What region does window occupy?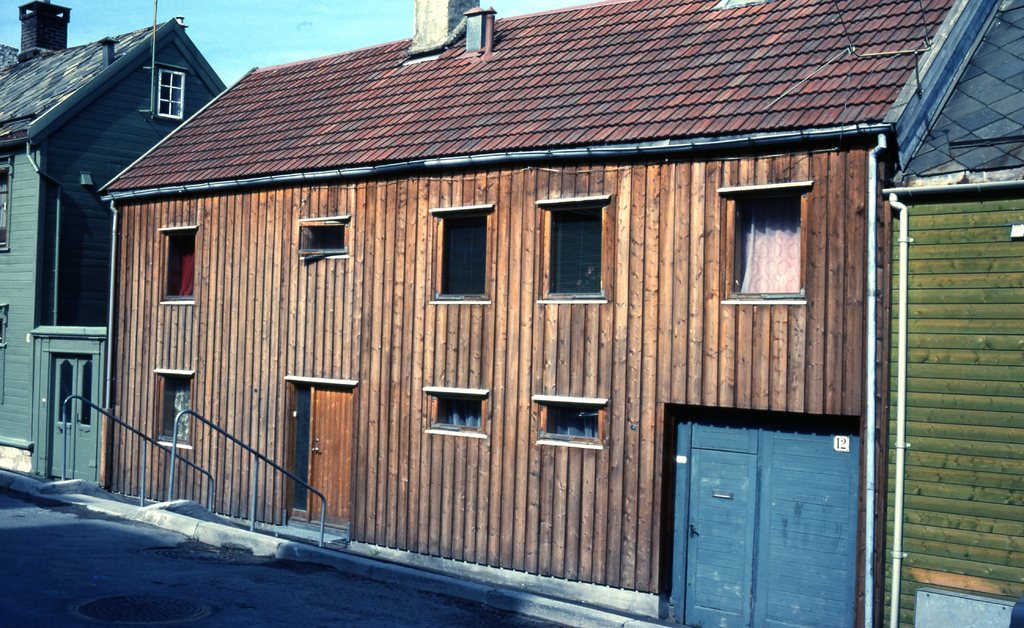
x1=155, y1=60, x2=189, y2=122.
